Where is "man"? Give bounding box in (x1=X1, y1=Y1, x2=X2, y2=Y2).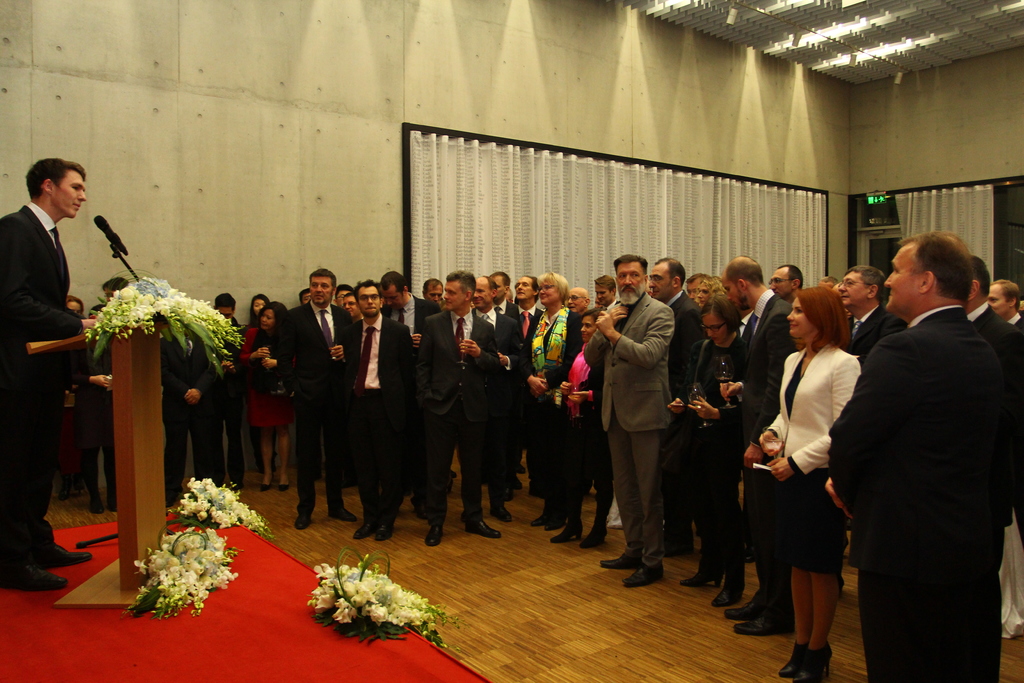
(x1=273, y1=255, x2=365, y2=538).
